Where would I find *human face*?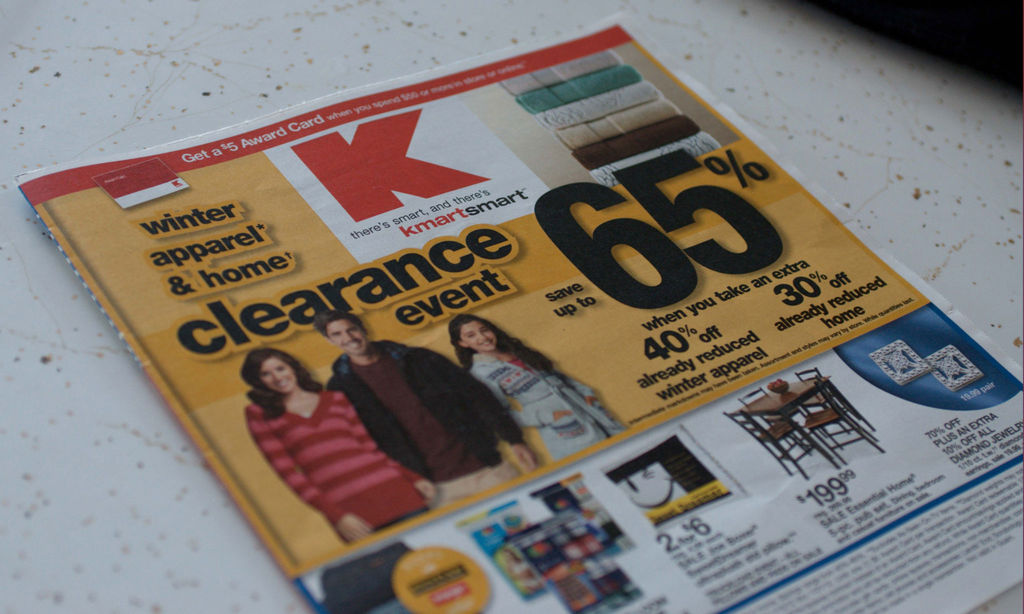
At [332, 322, 366, 356].
